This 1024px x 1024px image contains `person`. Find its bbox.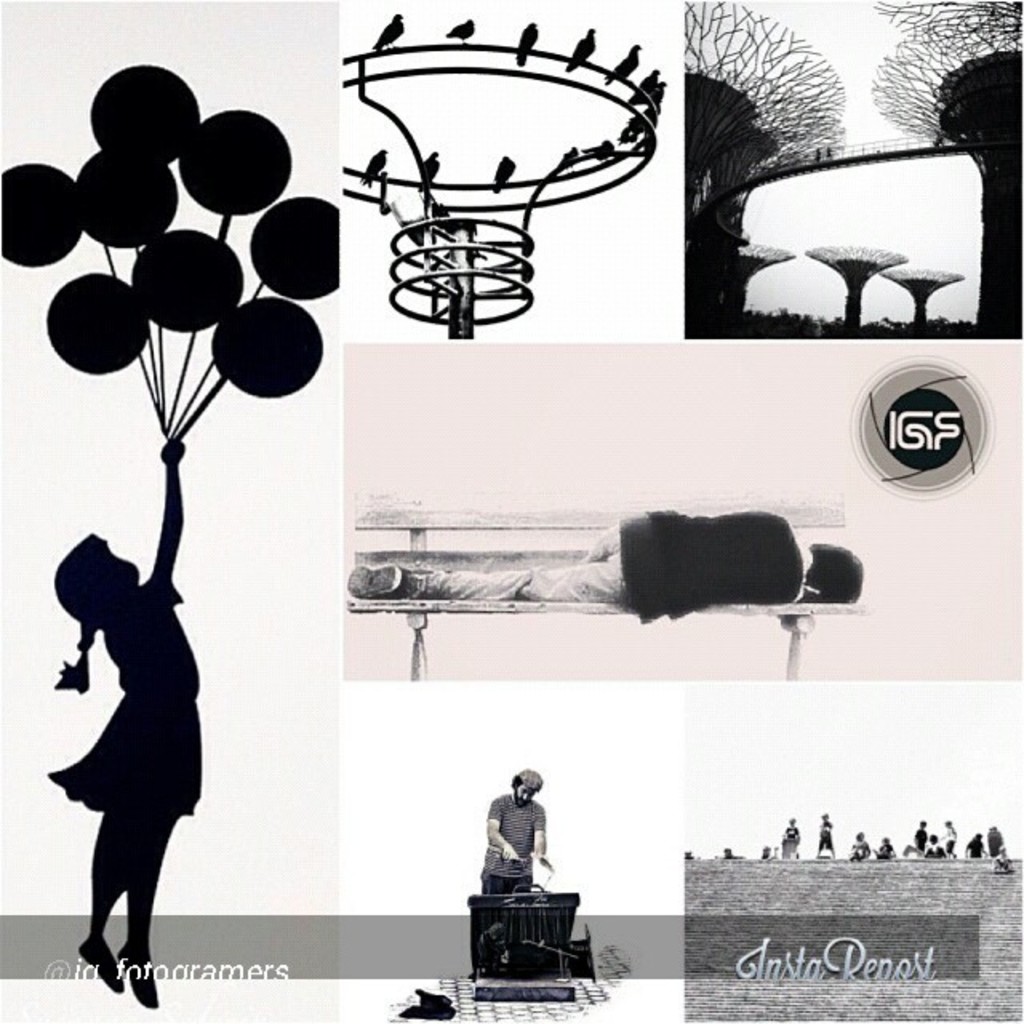
987, 824, 1010, 870.
